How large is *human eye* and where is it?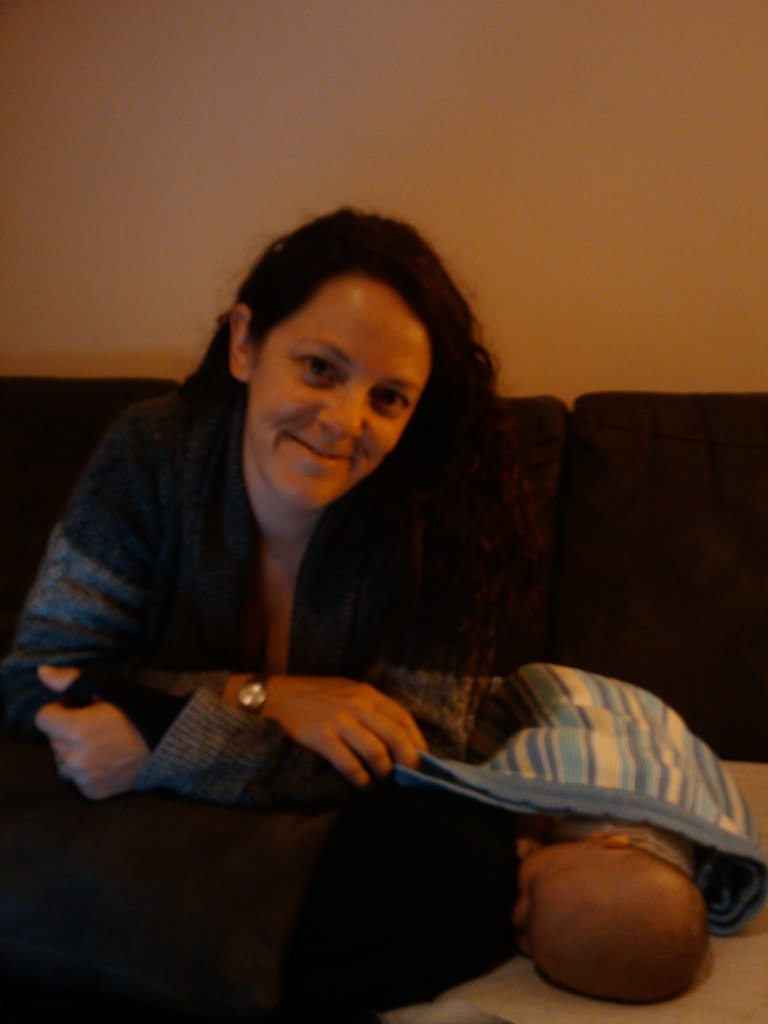
Bounding box: (x1=295, y1=353, x2=348, y2=394).
